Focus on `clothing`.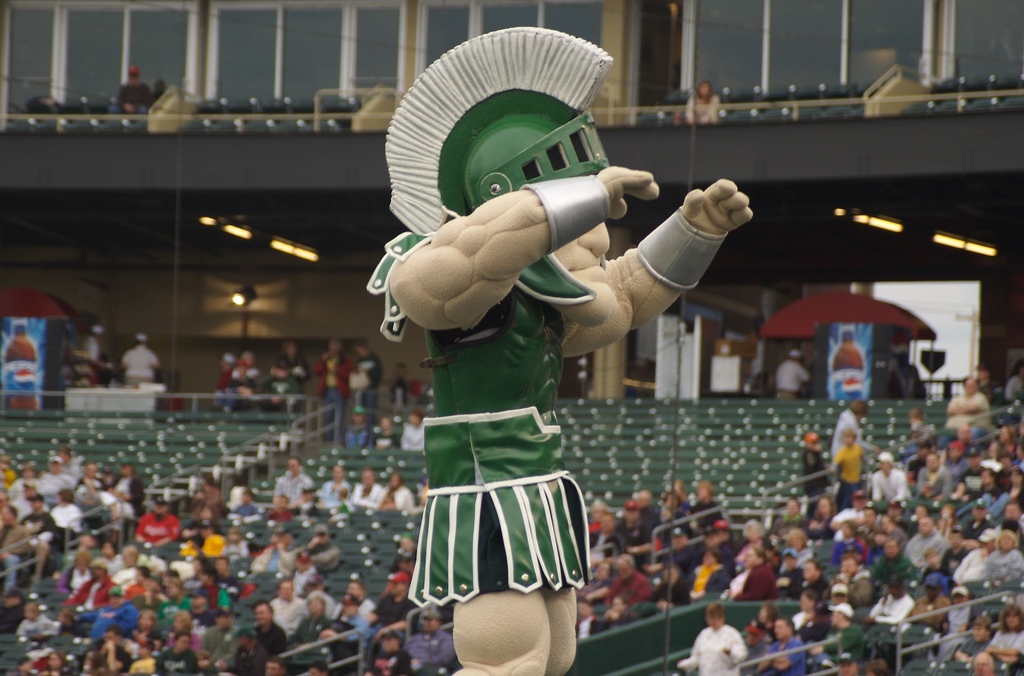
Focused at {"left": 872, "top": 465, "right": 907, "bottom": 497}.
